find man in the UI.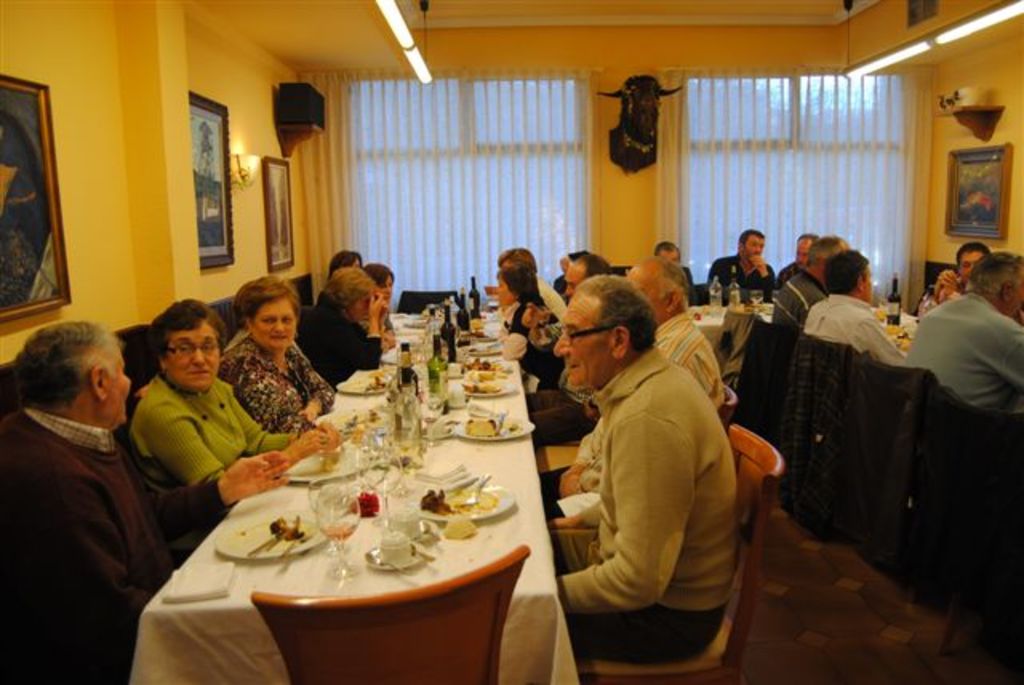
UI element at Rect(802, 246, 907, 367).
